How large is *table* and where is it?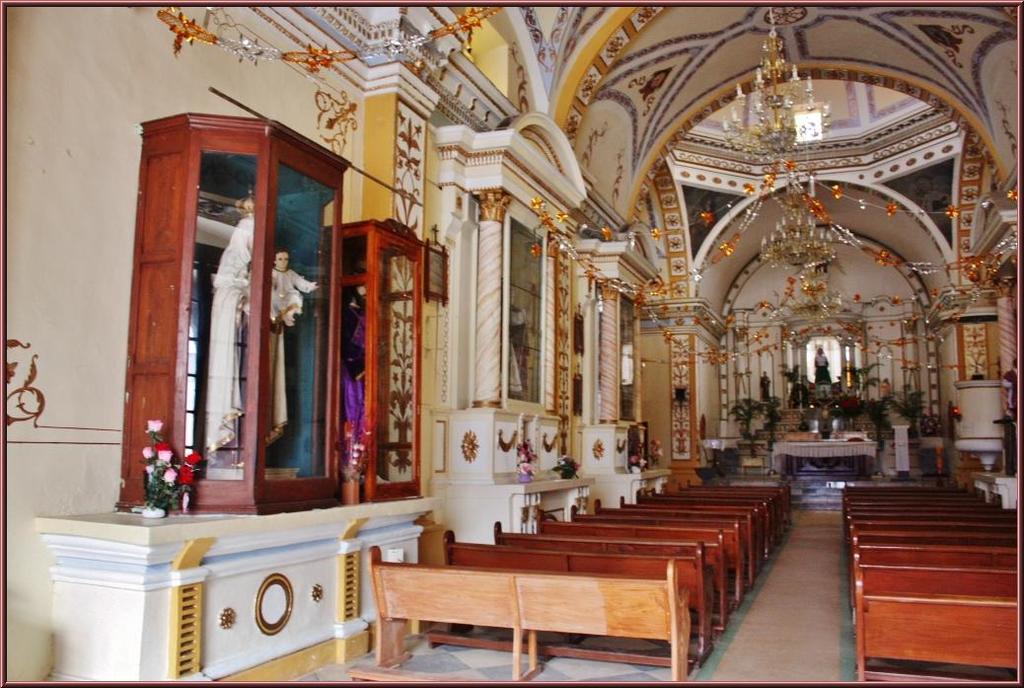
Bounding box: <region>765, 432, 876, 480</region>.
